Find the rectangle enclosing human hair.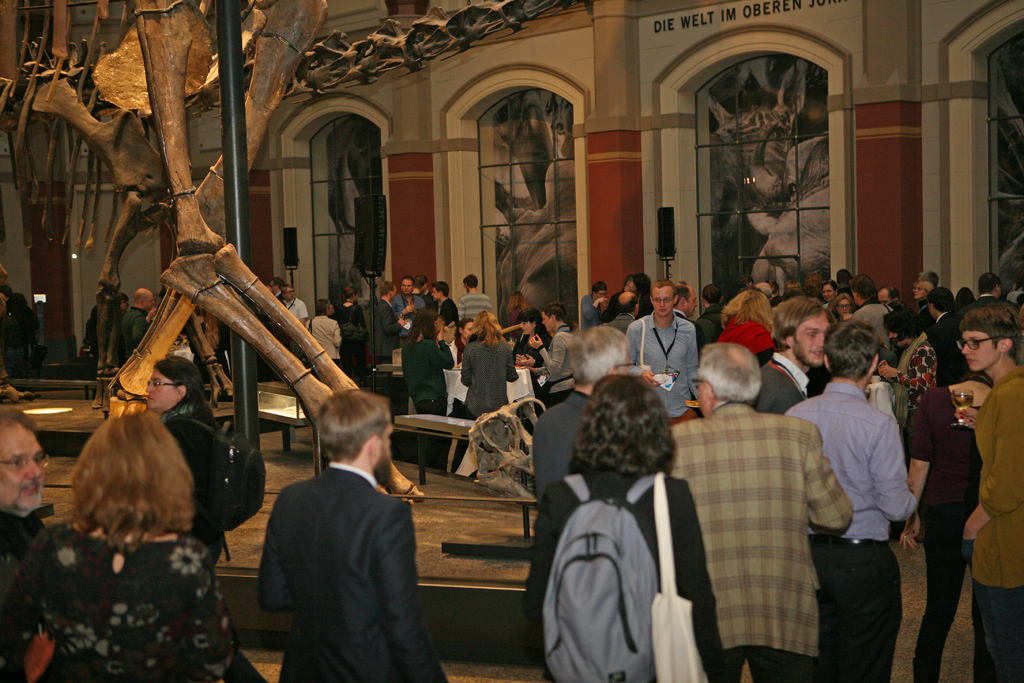
<box>976,278,1002,298</box>.
